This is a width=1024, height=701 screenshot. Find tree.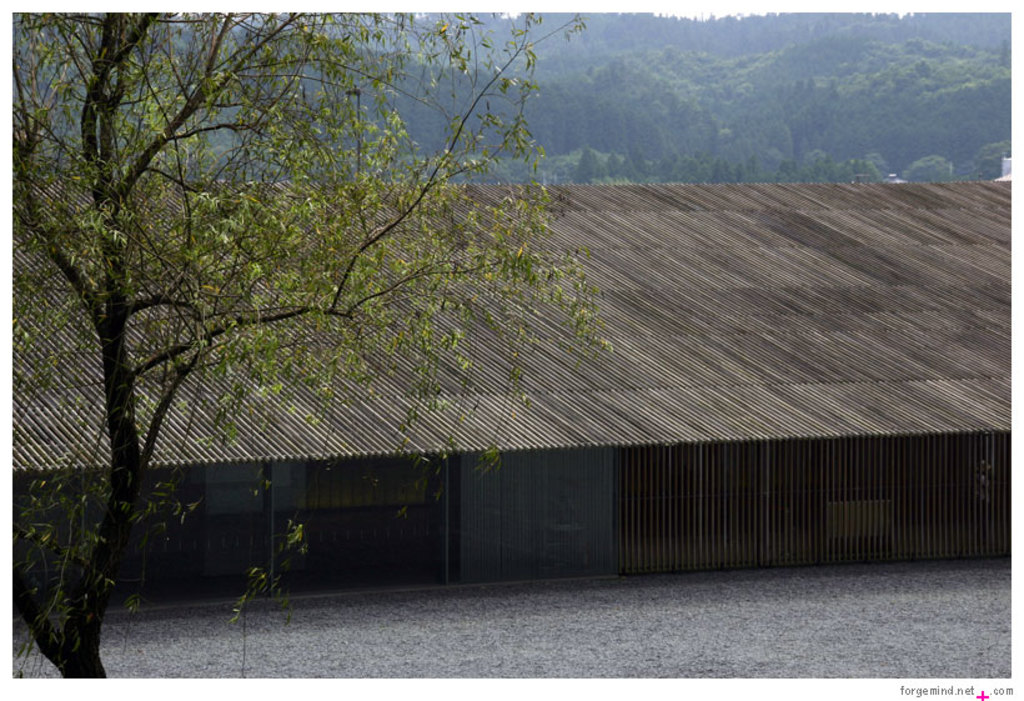
Bounding box: <region>819, 86, 853, 120</region>.
